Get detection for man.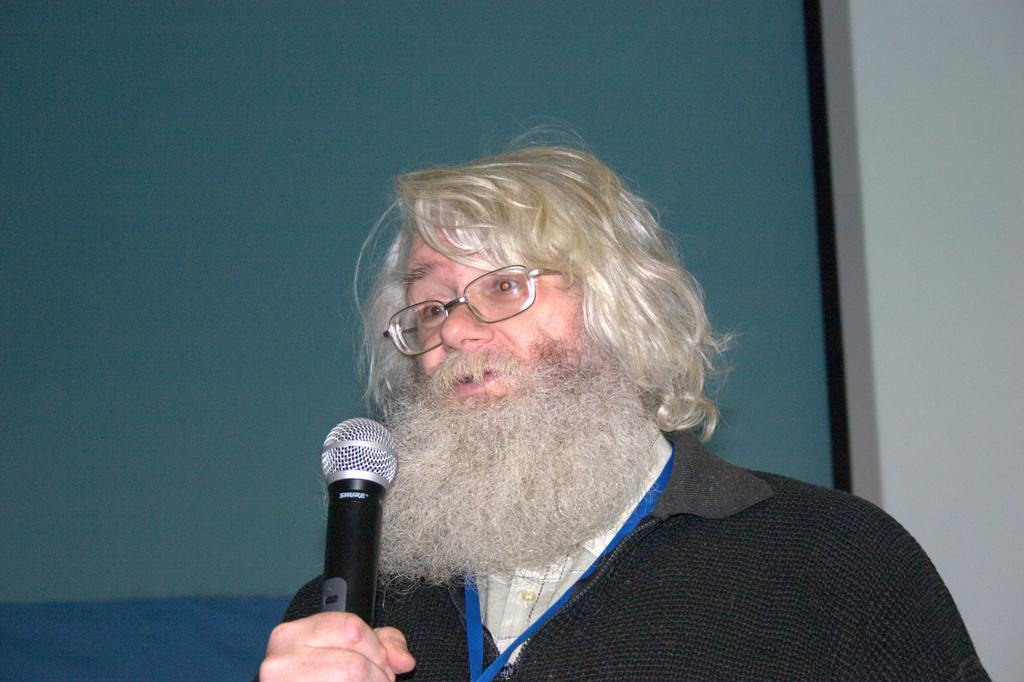
Detection: left=254, top=125, right=992, bottom=681.
